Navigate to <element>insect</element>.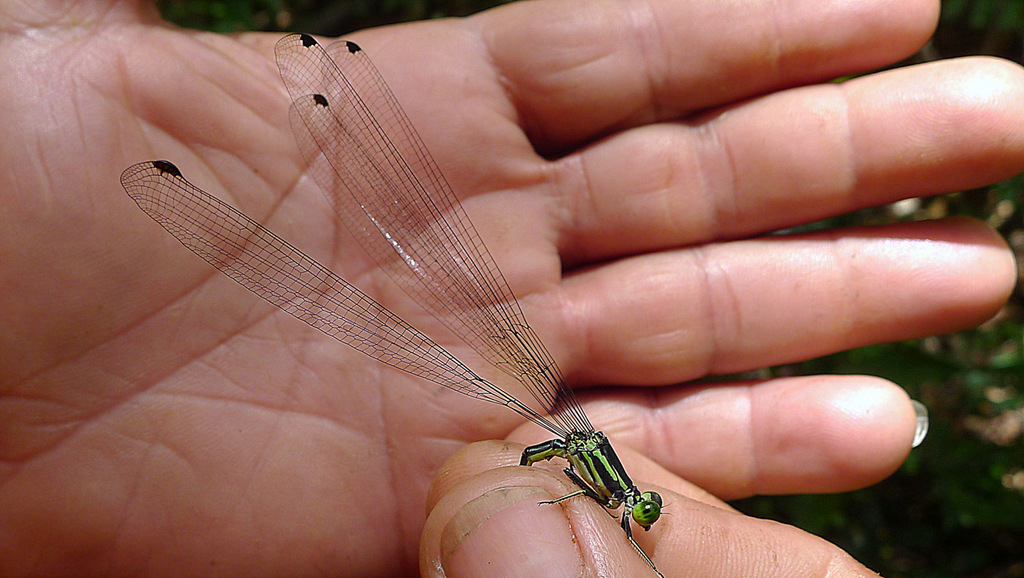
Navigation target: BBox(115, 30, 669, 577).
